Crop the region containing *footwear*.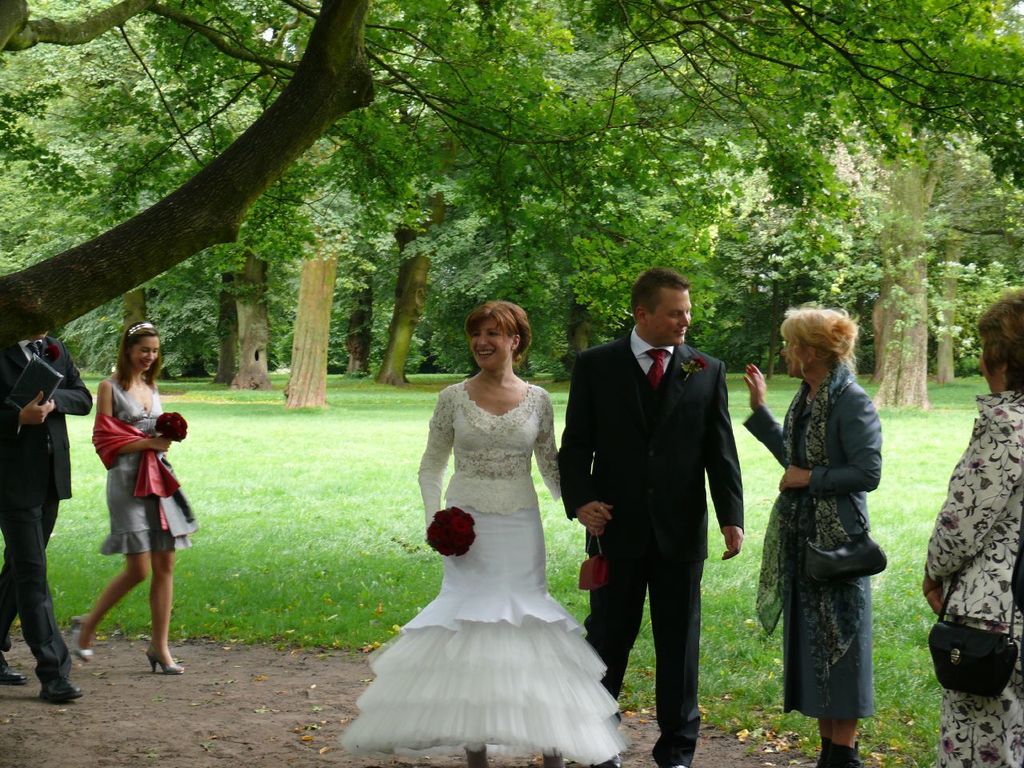
Crop region: 463/746/494/767.
